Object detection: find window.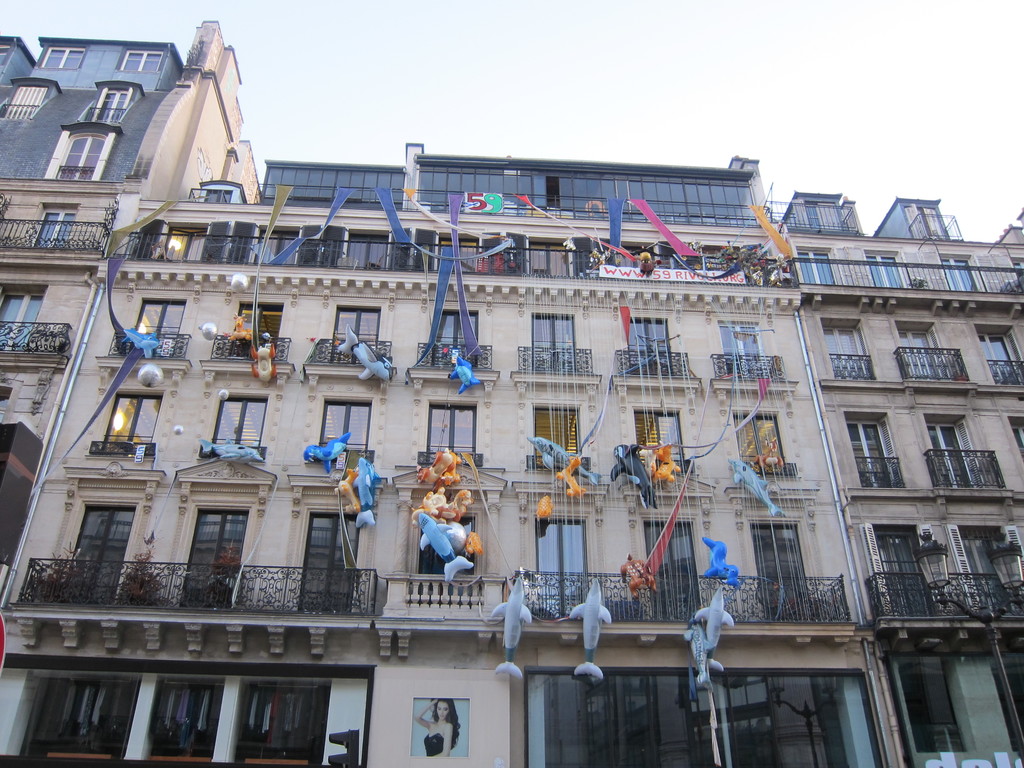
893, 648, 975, 757.
